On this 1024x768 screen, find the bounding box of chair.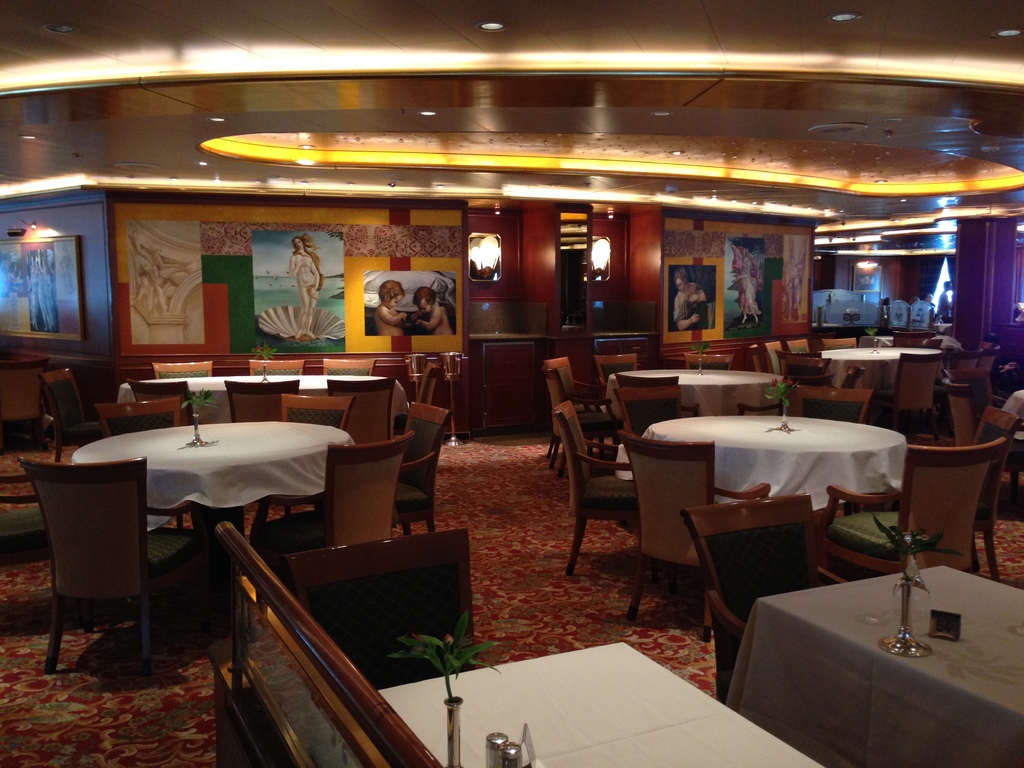
Bounding box: detection(785, 336, 812, 358).
